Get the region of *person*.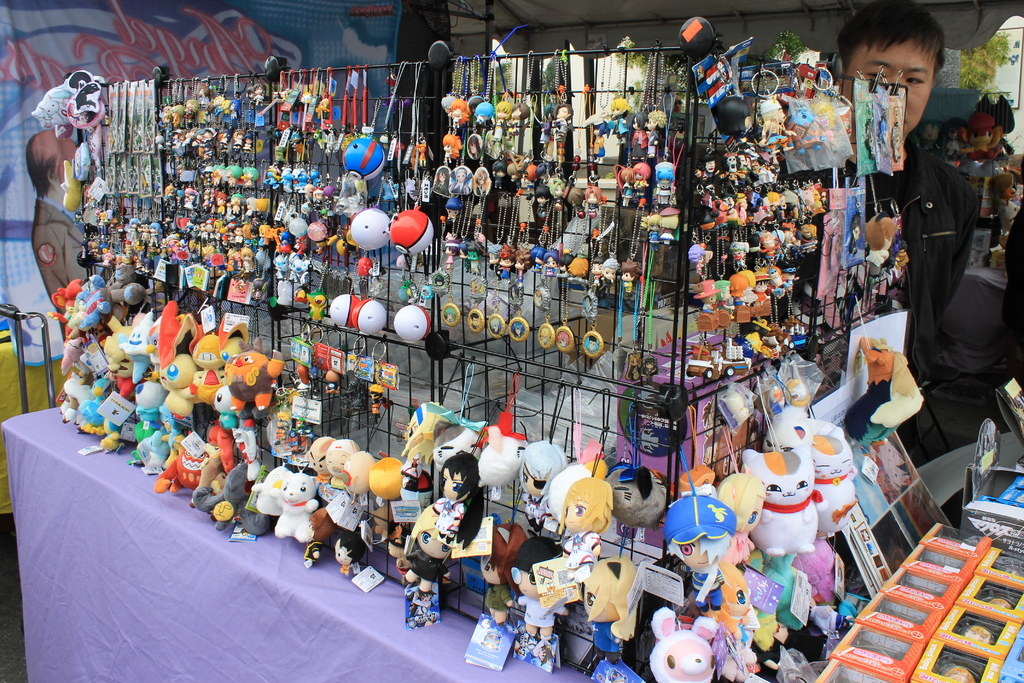
left=919, top=120, right=943, bottom=152.
